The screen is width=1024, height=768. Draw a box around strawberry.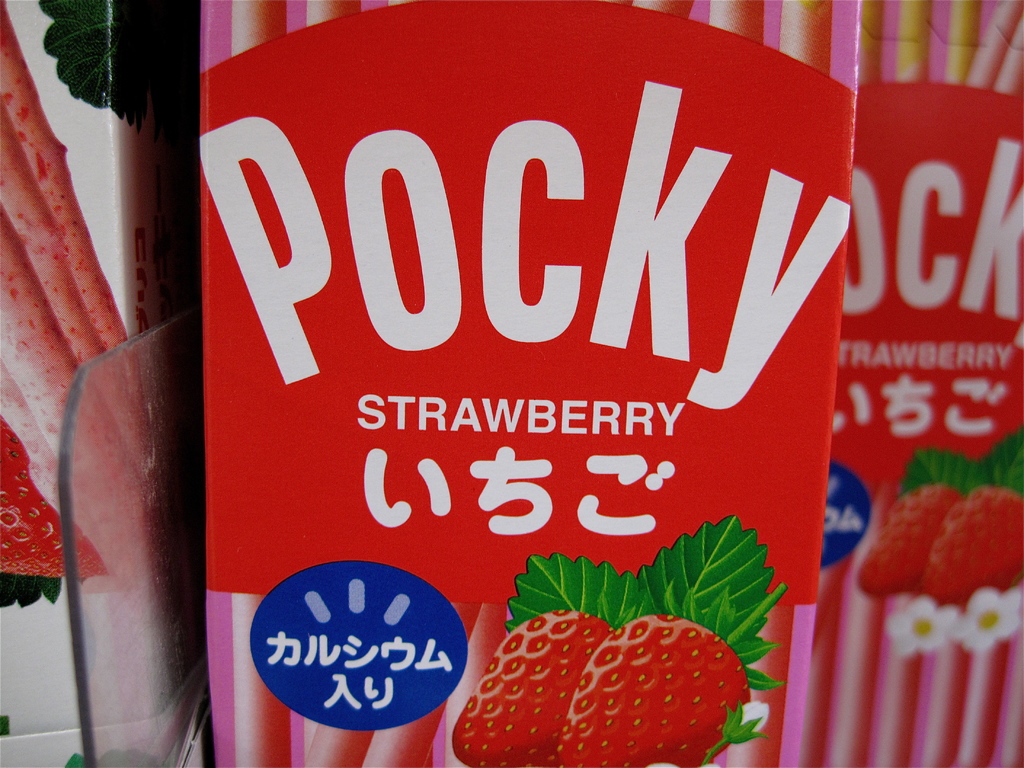
[913, 428, 1021, 602].
